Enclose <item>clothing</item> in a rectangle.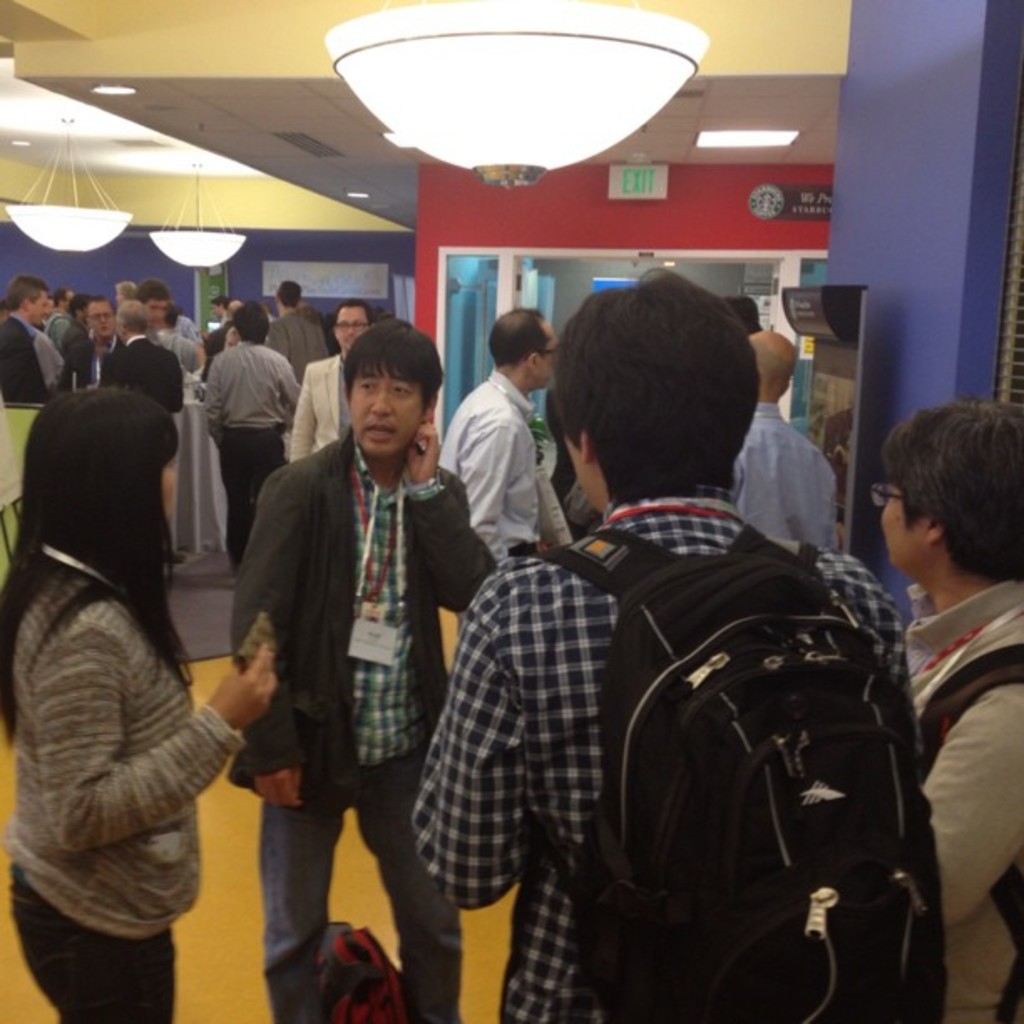
100 335 187 562.
